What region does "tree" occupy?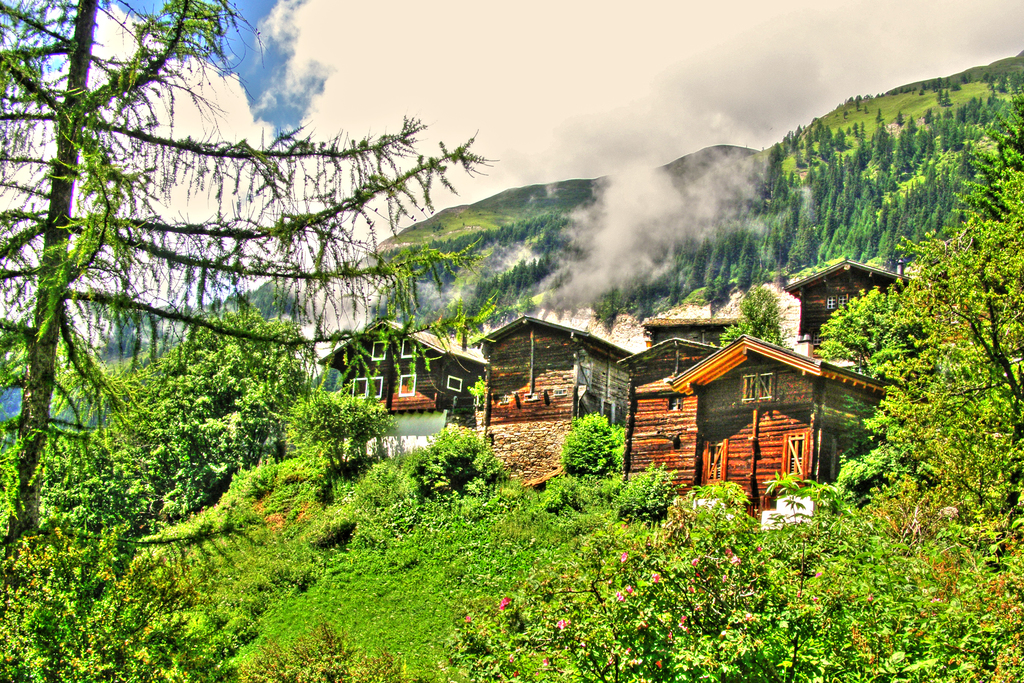
61 76 531 487.
